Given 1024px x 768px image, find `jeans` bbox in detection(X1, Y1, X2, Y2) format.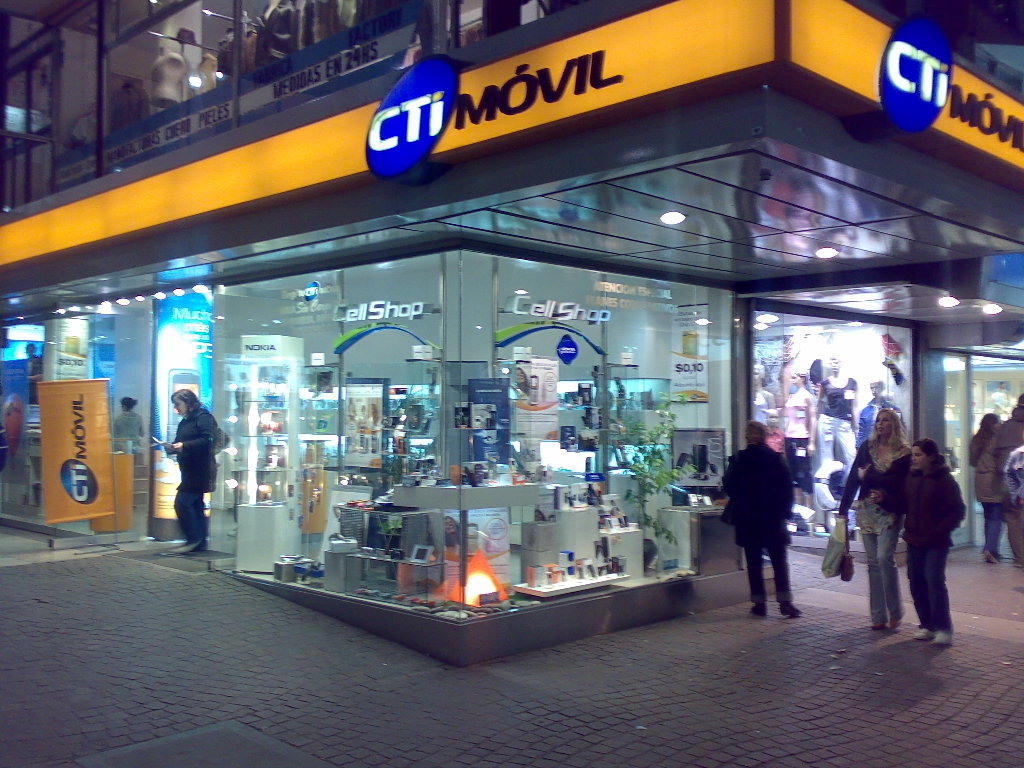
detection(850, 523, 909, 622).
